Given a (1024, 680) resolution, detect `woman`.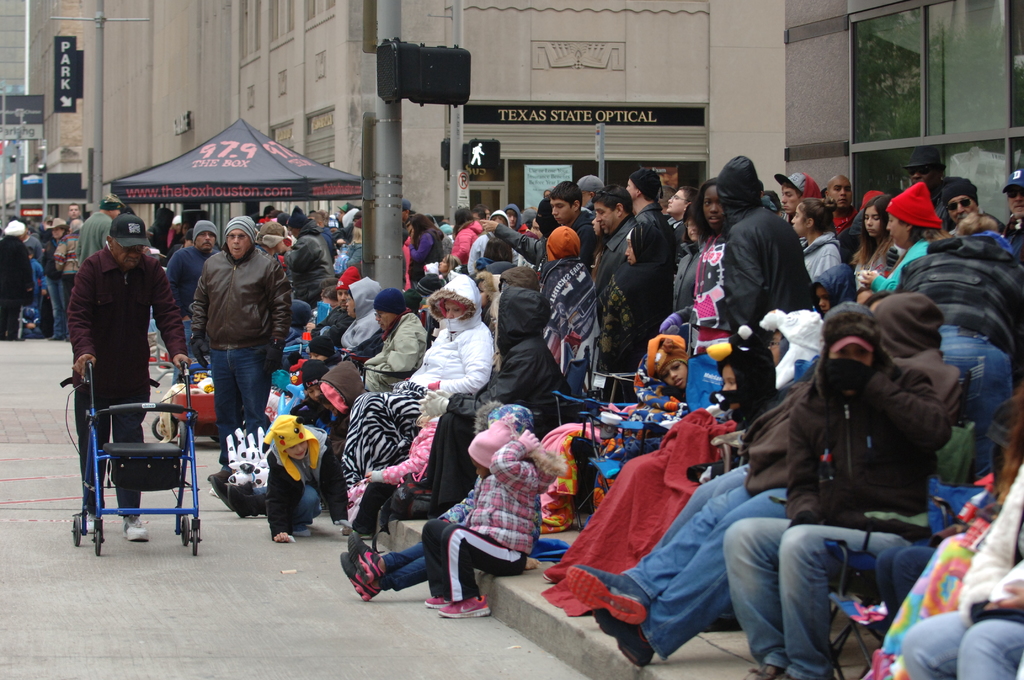
pyautogui.locateOnScreen(727, 314, 955, 679).
